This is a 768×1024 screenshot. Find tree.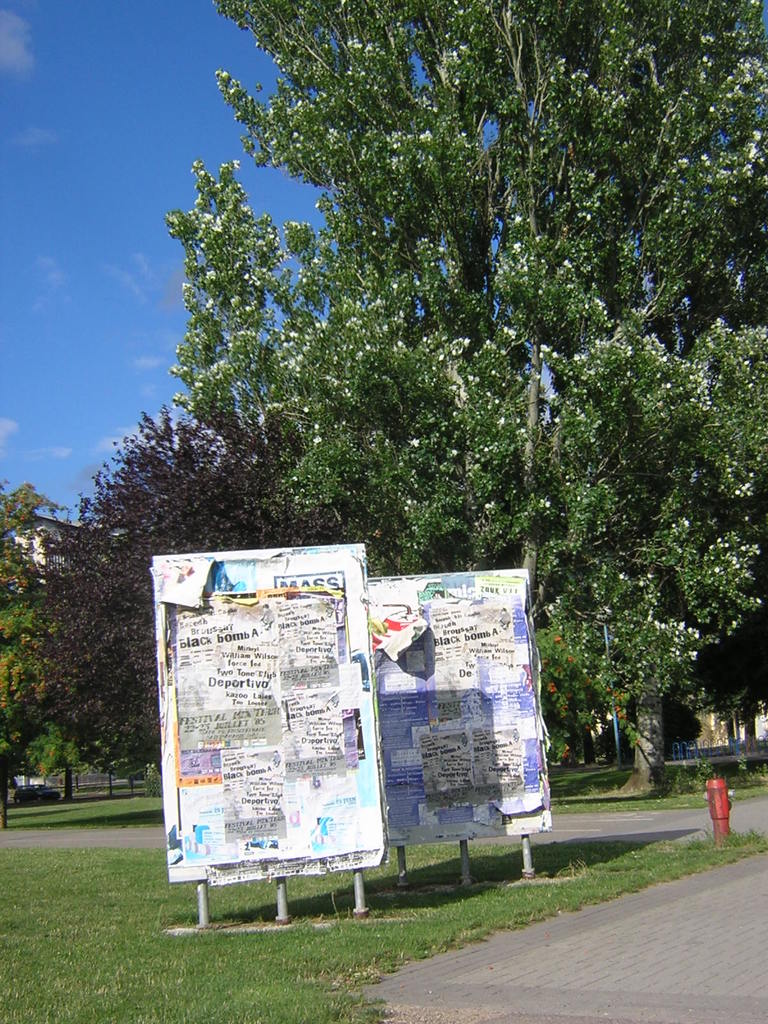
Bounding box: crop(46, 402, 349, 794).
